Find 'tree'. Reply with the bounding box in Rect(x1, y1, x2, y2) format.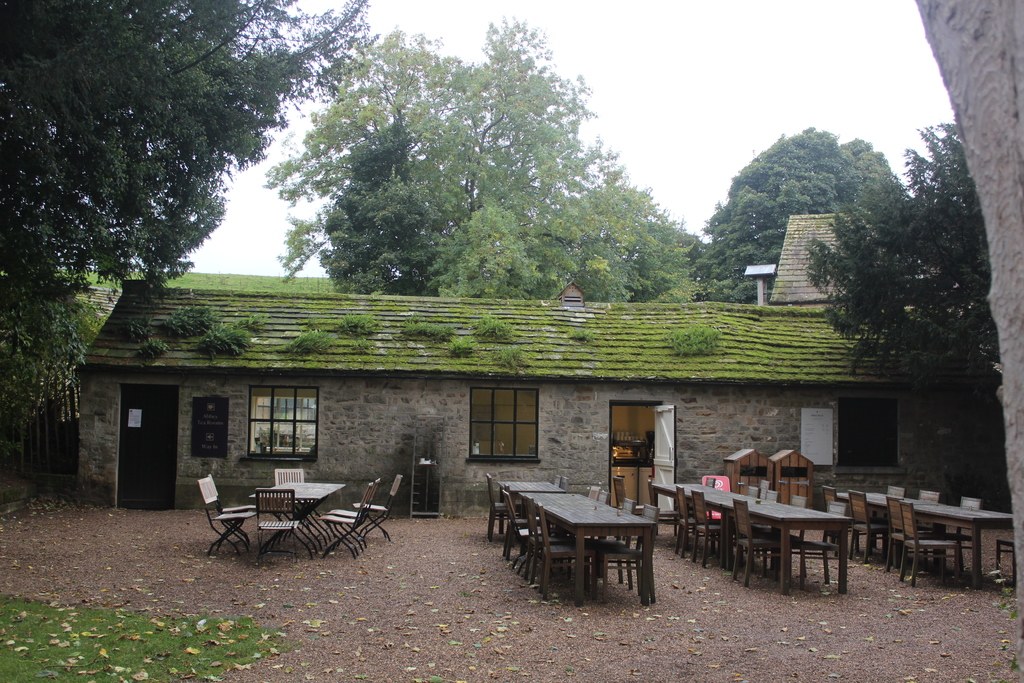
Rect(0, 0, 378, 428).
